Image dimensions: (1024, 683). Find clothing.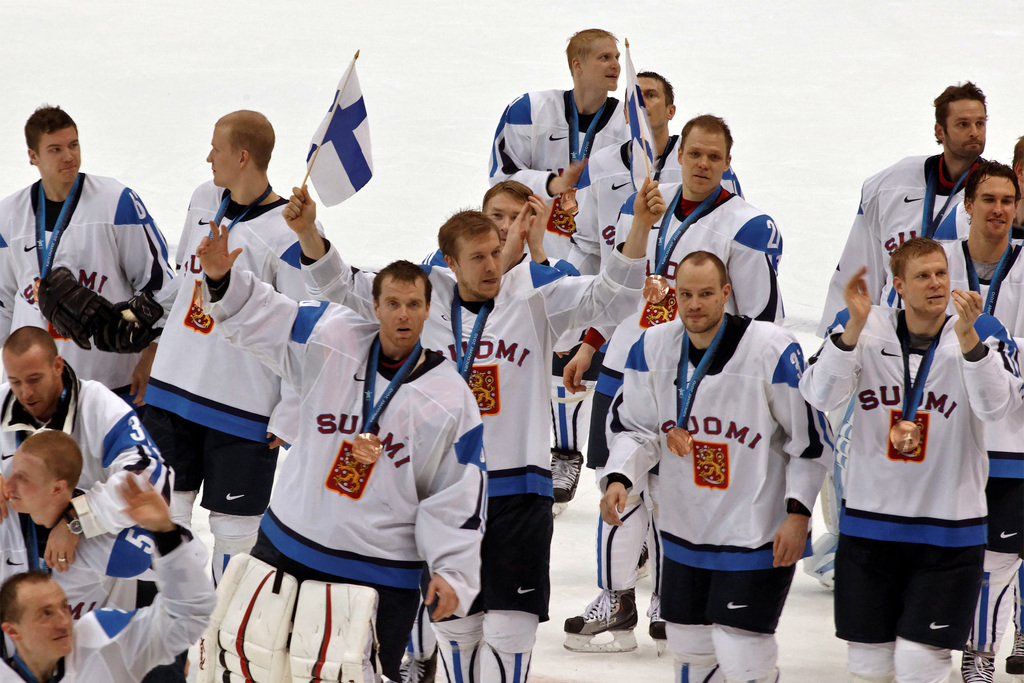
<box>295,234,649,682</box>.
